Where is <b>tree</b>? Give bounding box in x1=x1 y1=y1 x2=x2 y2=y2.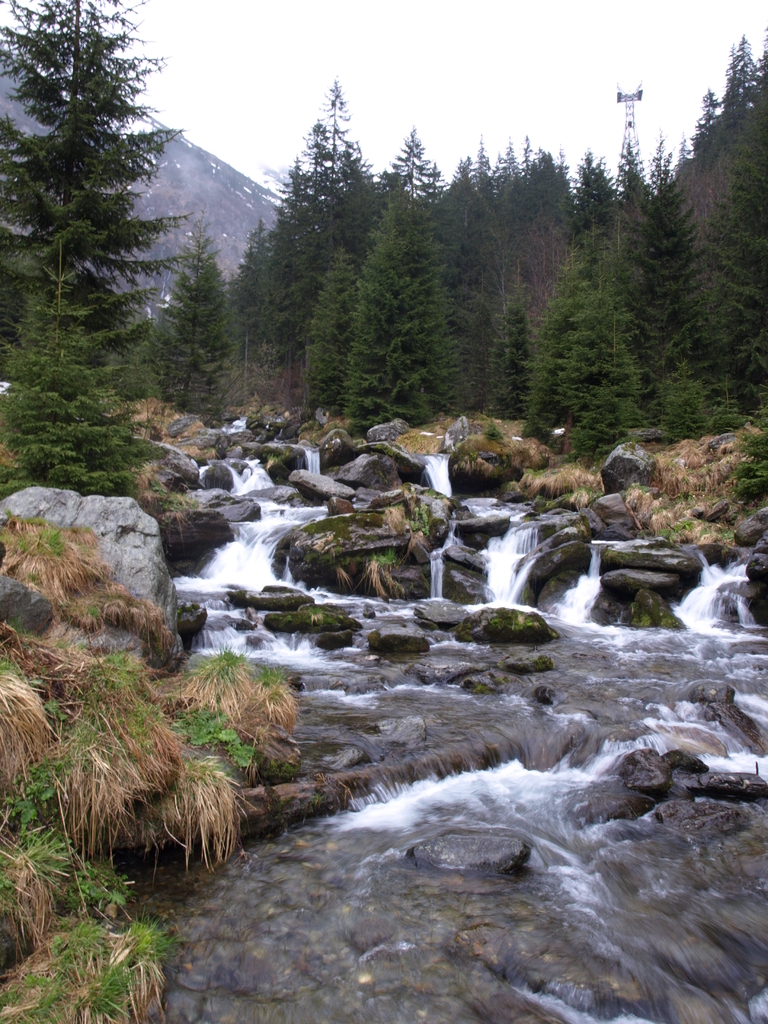
x1=689 y1=70 x2=722 y2=163.
